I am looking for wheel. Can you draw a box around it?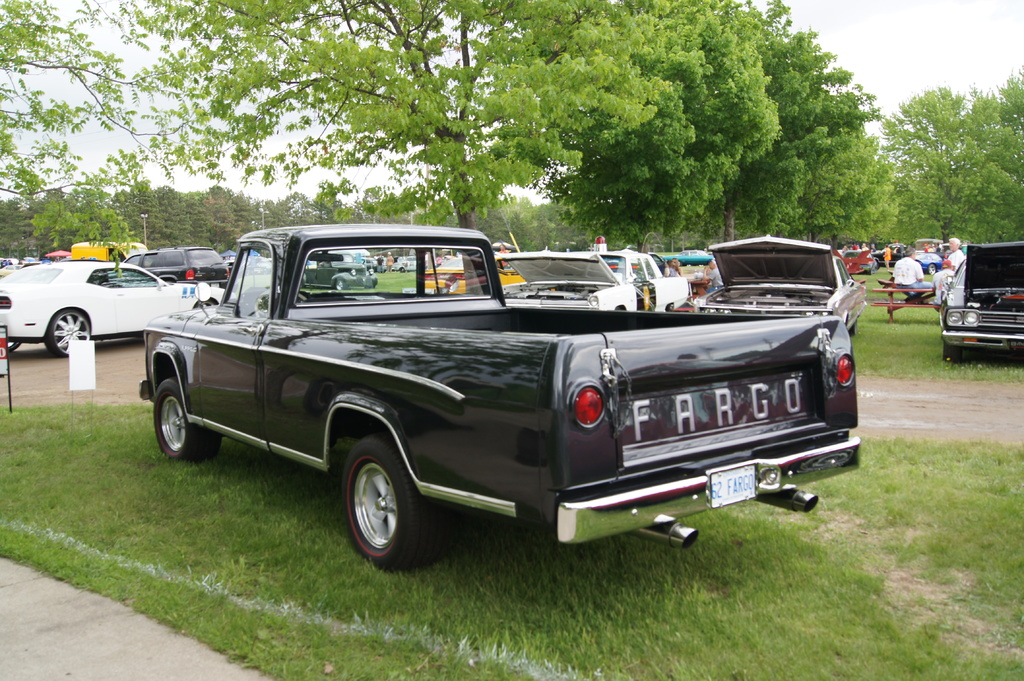
Sure, the bounding box is Rect(941, 345, 964, 366).
